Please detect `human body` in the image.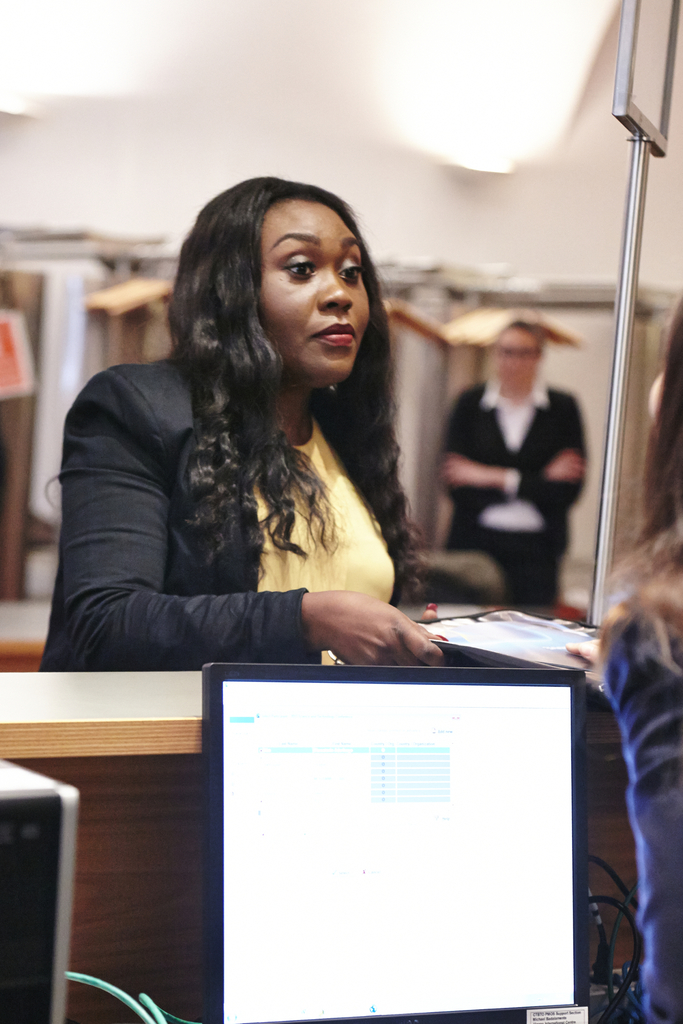
pyautogui.locateOnScreen(53, 174, 468, 698).
